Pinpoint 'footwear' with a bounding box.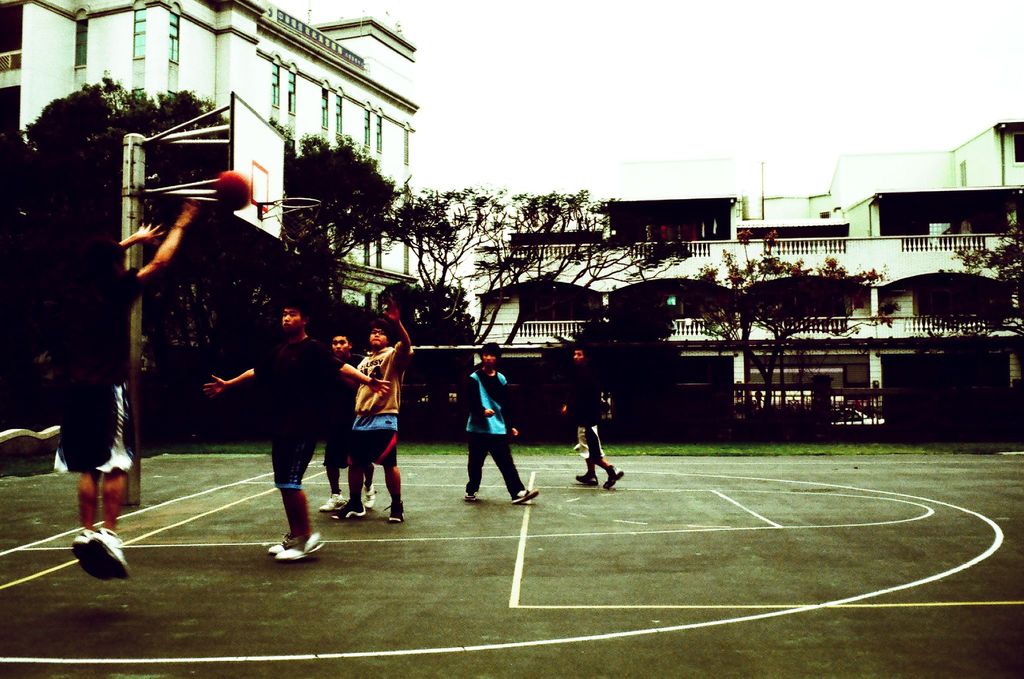
{"left": 318, "top": 487, "right": 347, "bottom": 512}.
